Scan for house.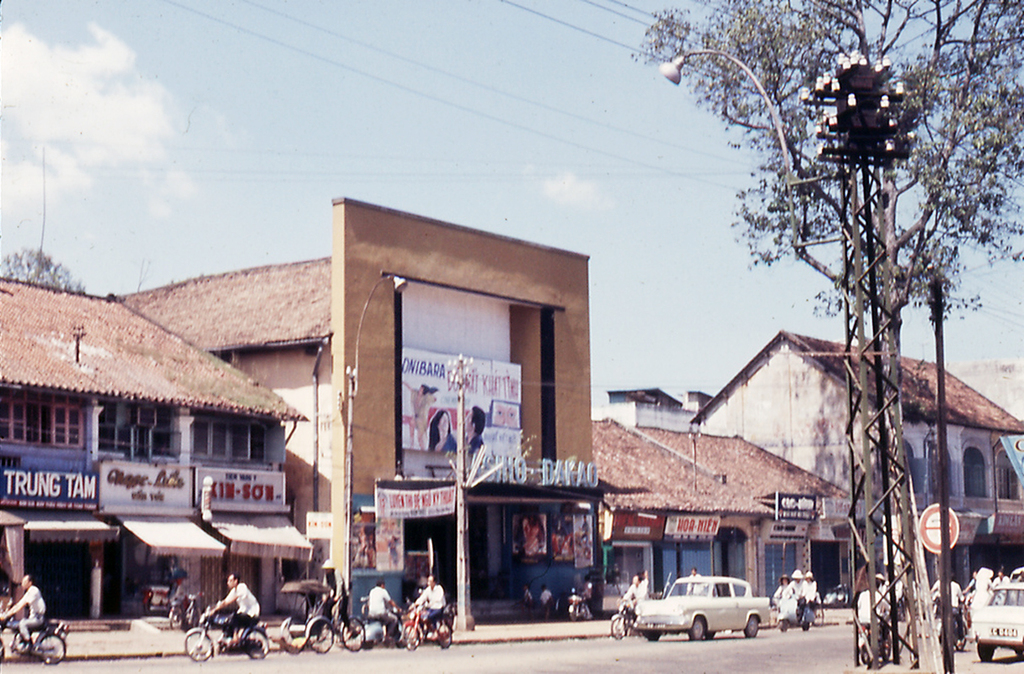
Scan result: 0, 277, 307, 627.
